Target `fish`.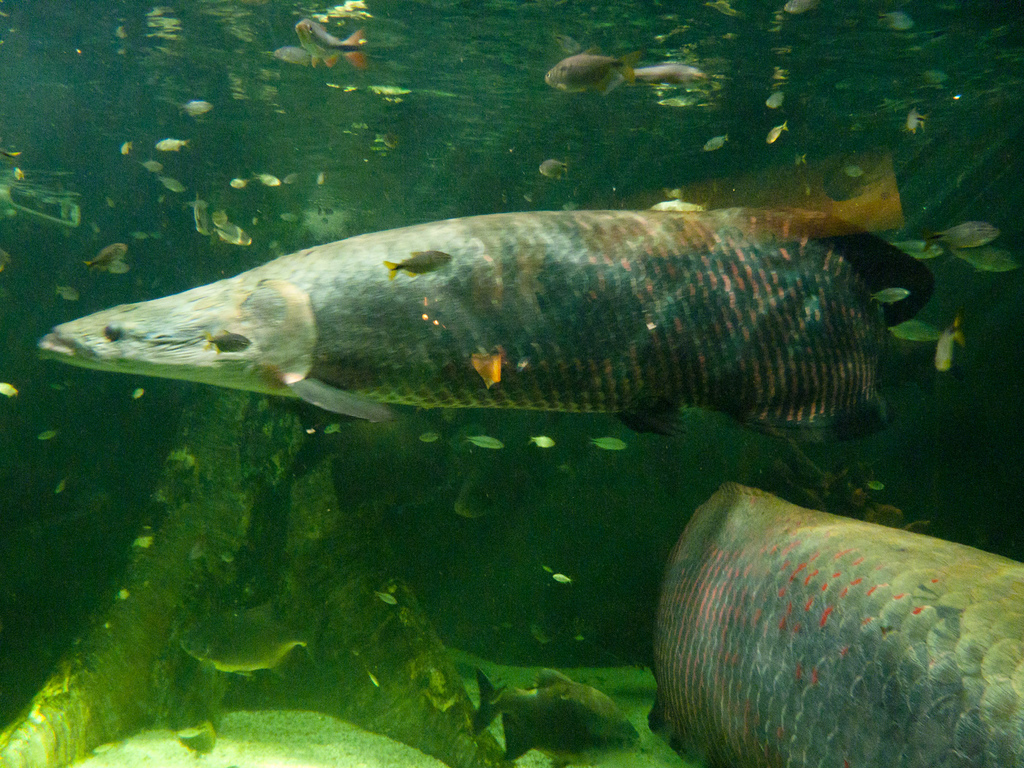
Target region: detection(779, 0, 810, 13).
